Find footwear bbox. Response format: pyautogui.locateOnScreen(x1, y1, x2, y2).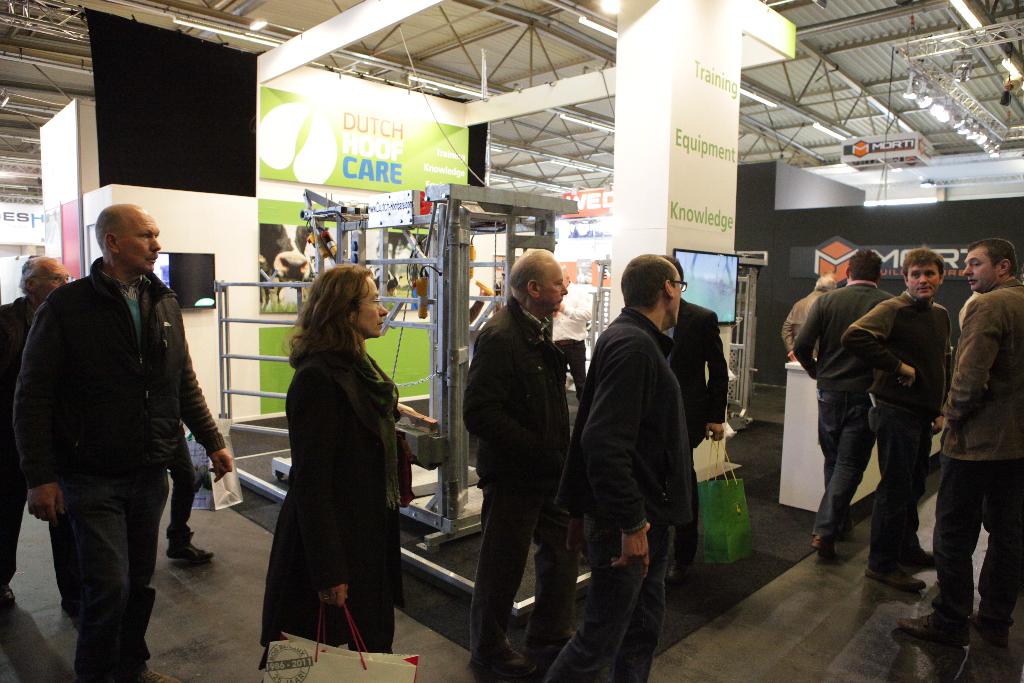
pyautogui.locateOnScreen(884, 608, 968, 646).
